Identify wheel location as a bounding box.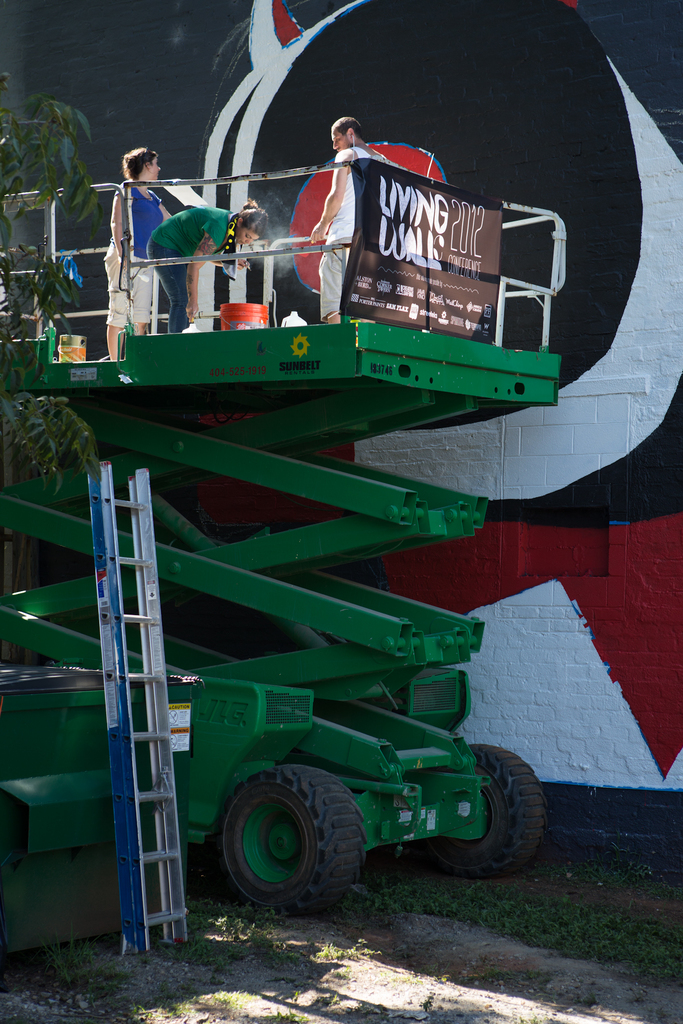
<region>424, 743, 545, 883</region>.
